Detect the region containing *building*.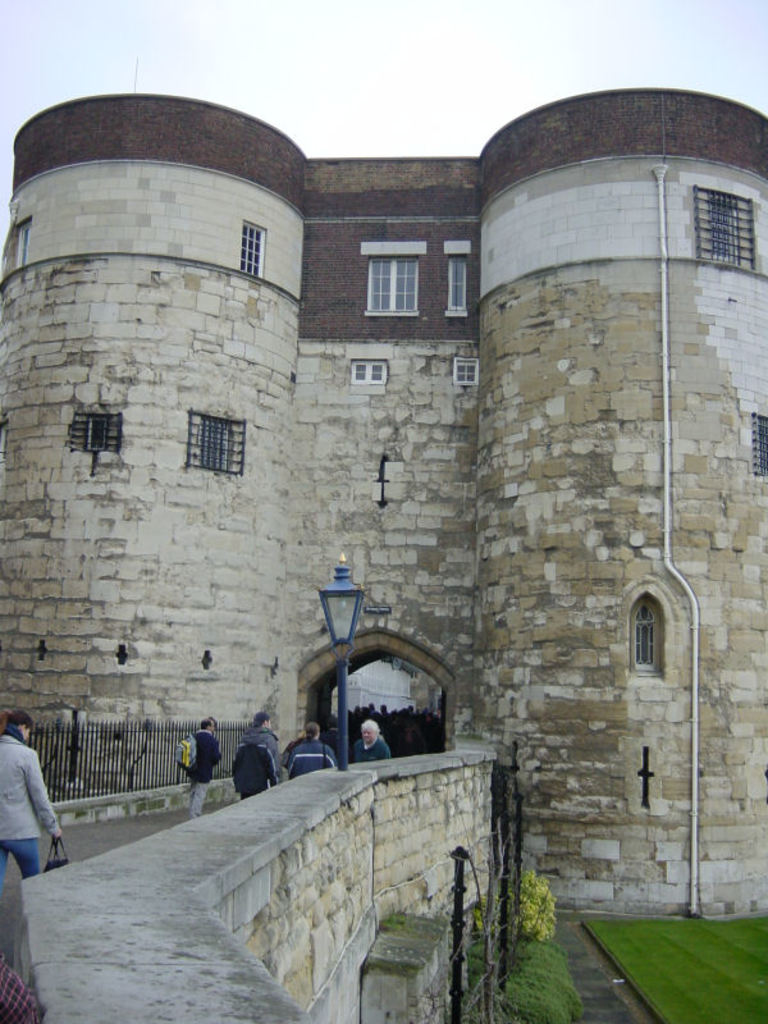
rect(0, 90, 767, 927).
